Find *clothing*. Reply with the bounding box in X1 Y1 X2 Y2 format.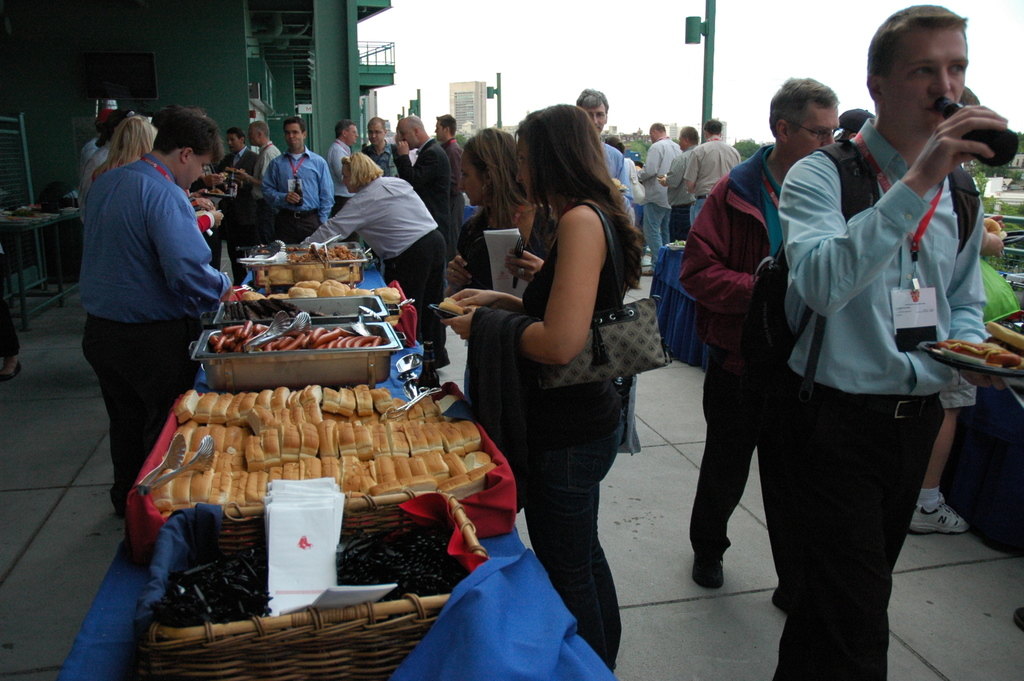
604 138 628 182.
